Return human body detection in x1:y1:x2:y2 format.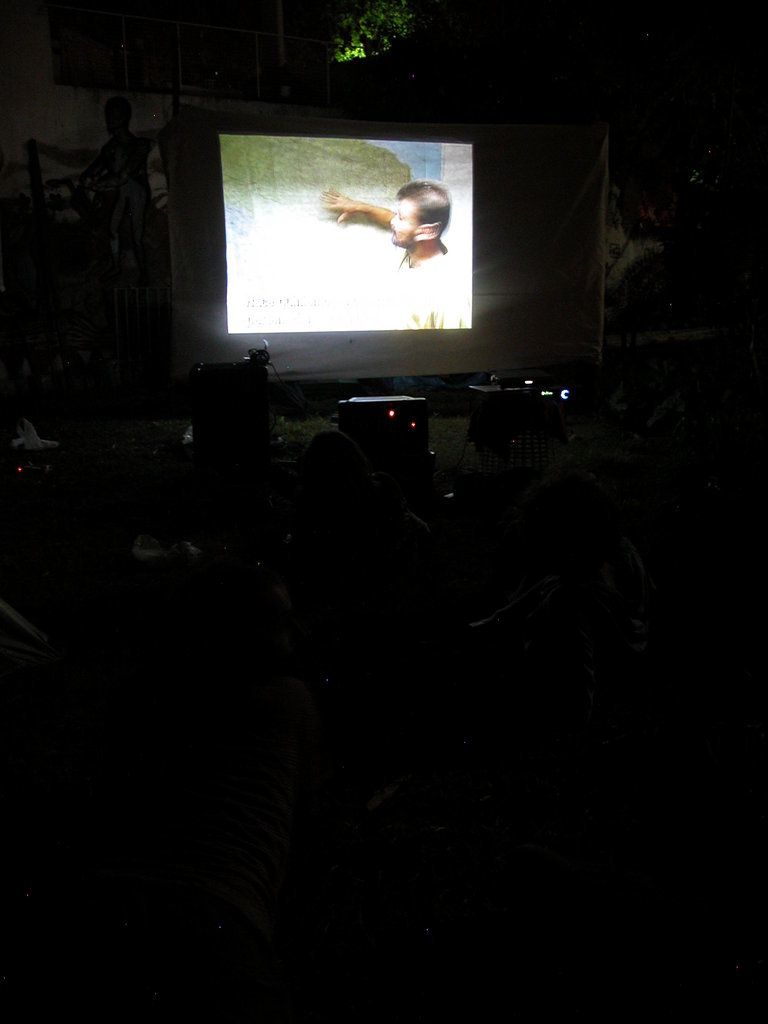
319:180:451:328.
